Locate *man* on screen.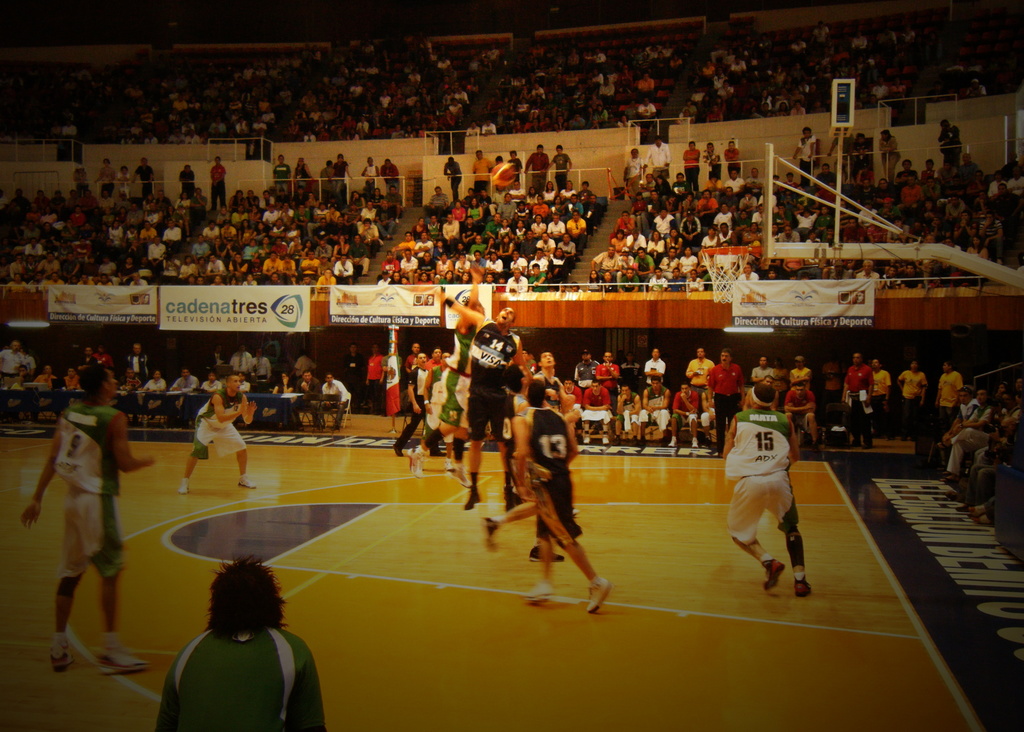
On screen at (x1=932, y1=362, x2=962, y2=421).
